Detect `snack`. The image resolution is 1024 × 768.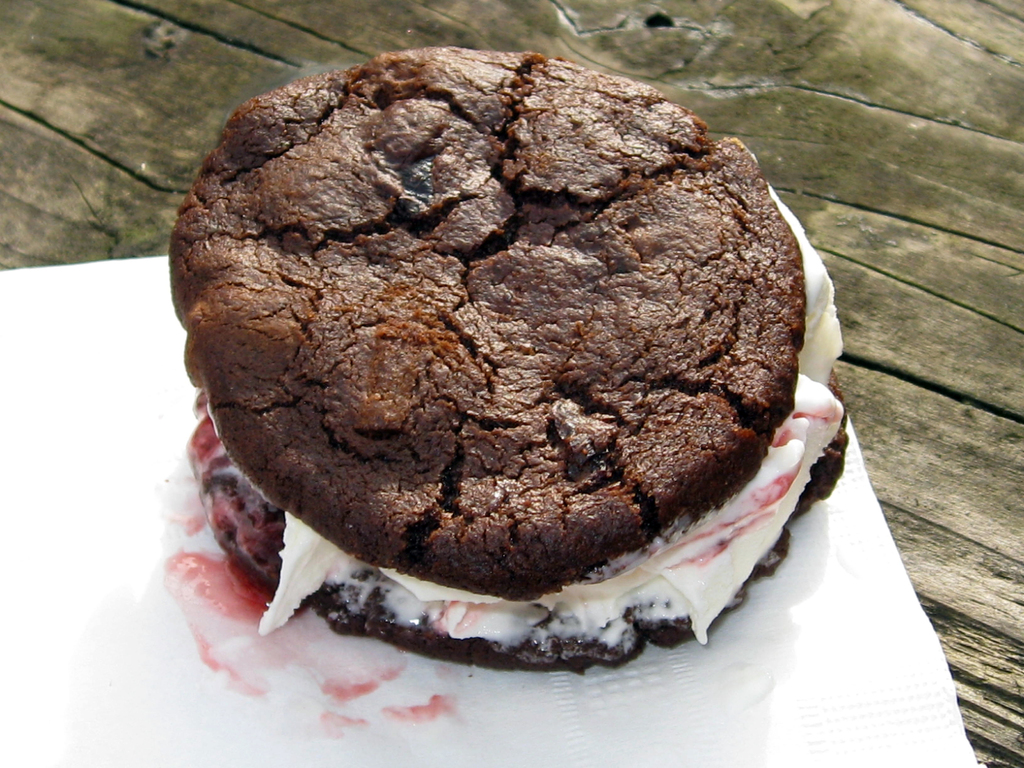
l=143, t=41, r=845, b=644.
